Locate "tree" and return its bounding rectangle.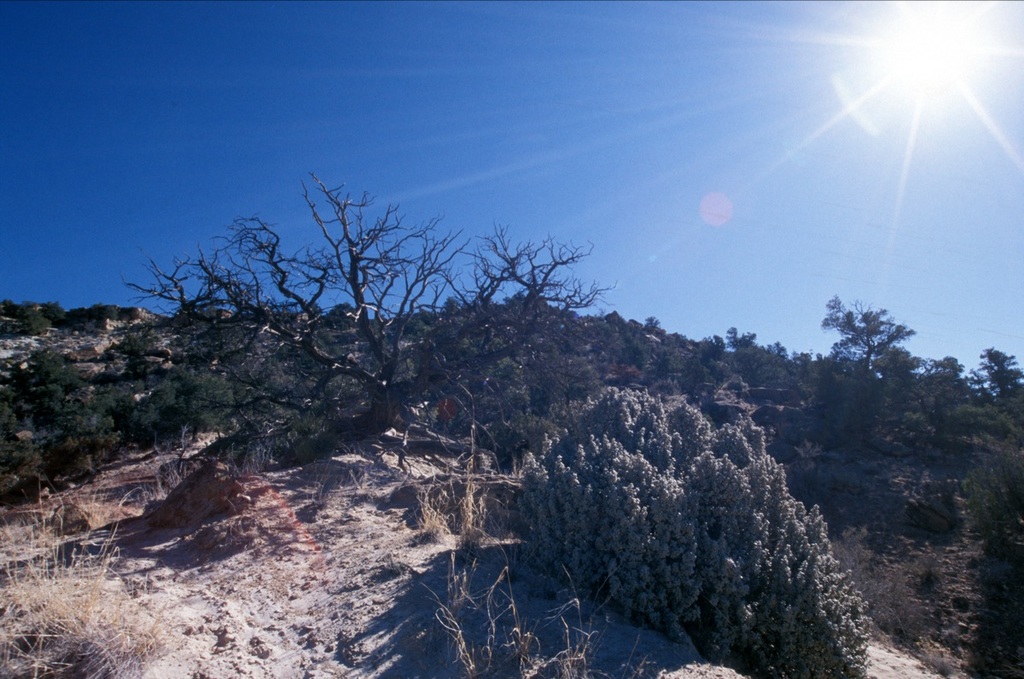
Rect(134, 165, 617, 438).
